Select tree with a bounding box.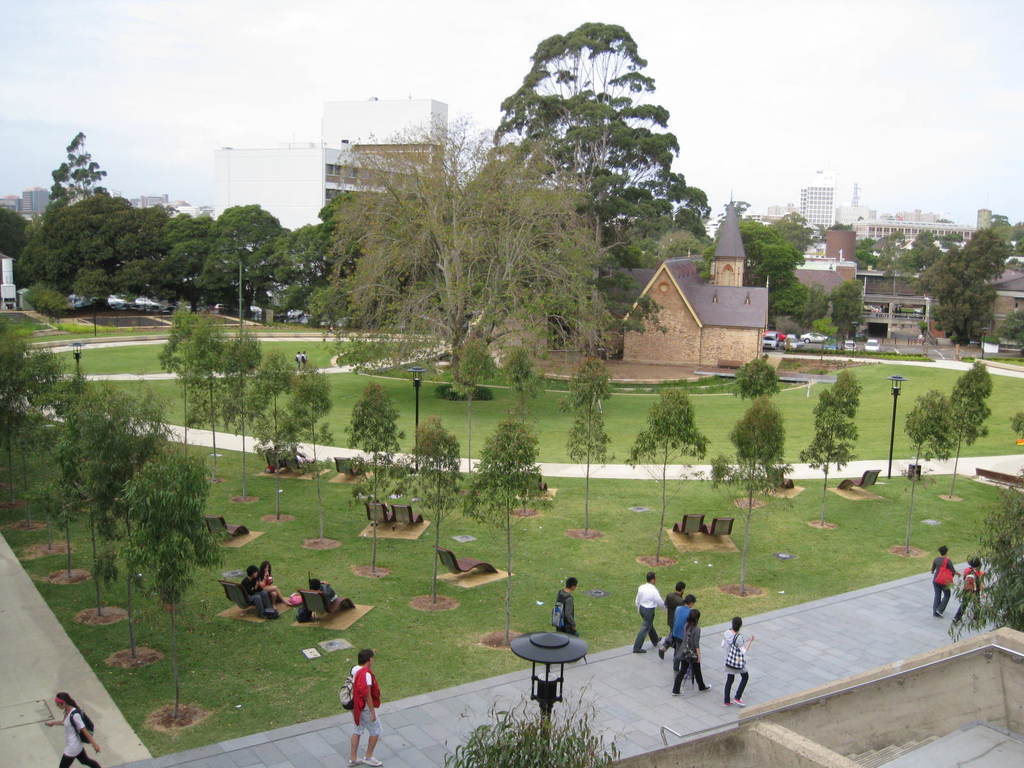
detection(442, 675, 625, 767).
